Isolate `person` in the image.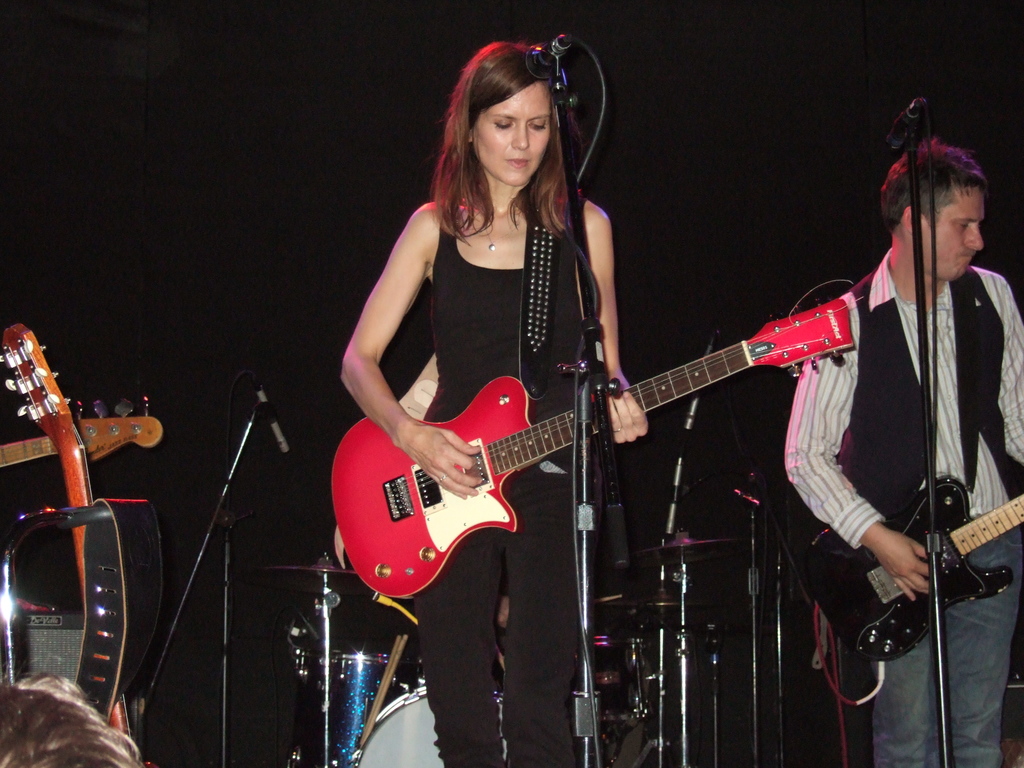
Isolated region: select_region(339, 38, 648, 767).
